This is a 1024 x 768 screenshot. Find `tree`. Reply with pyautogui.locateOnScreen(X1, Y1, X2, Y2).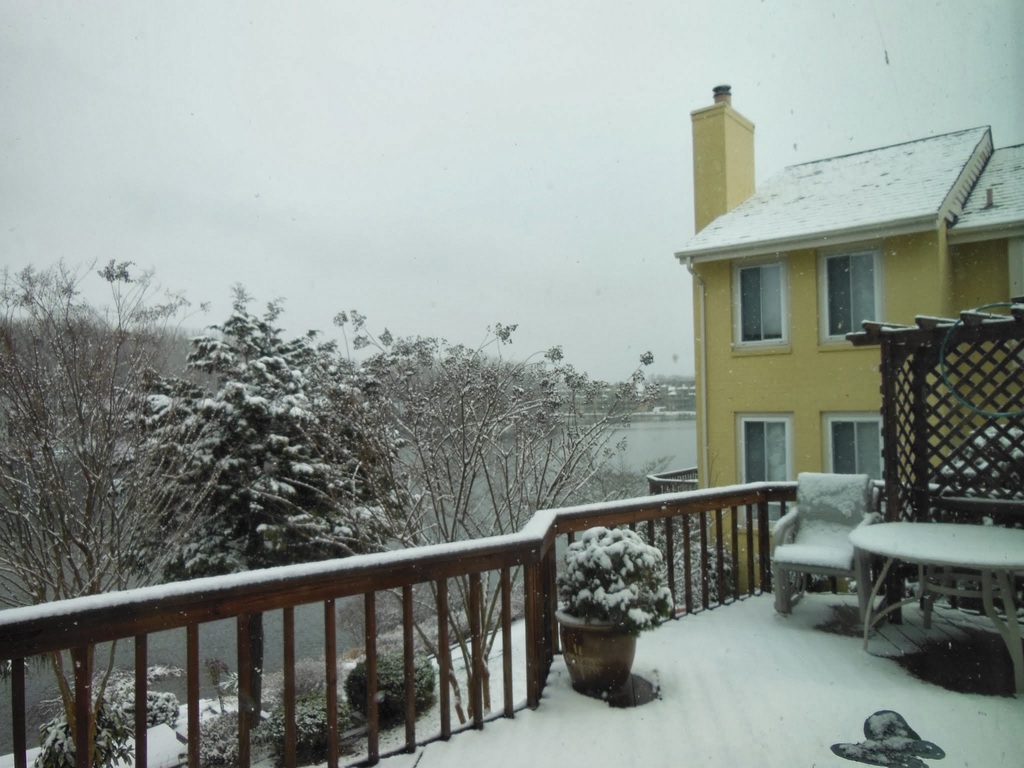
pyautogui.locateOnScreen(124, 278, 412, 723).
